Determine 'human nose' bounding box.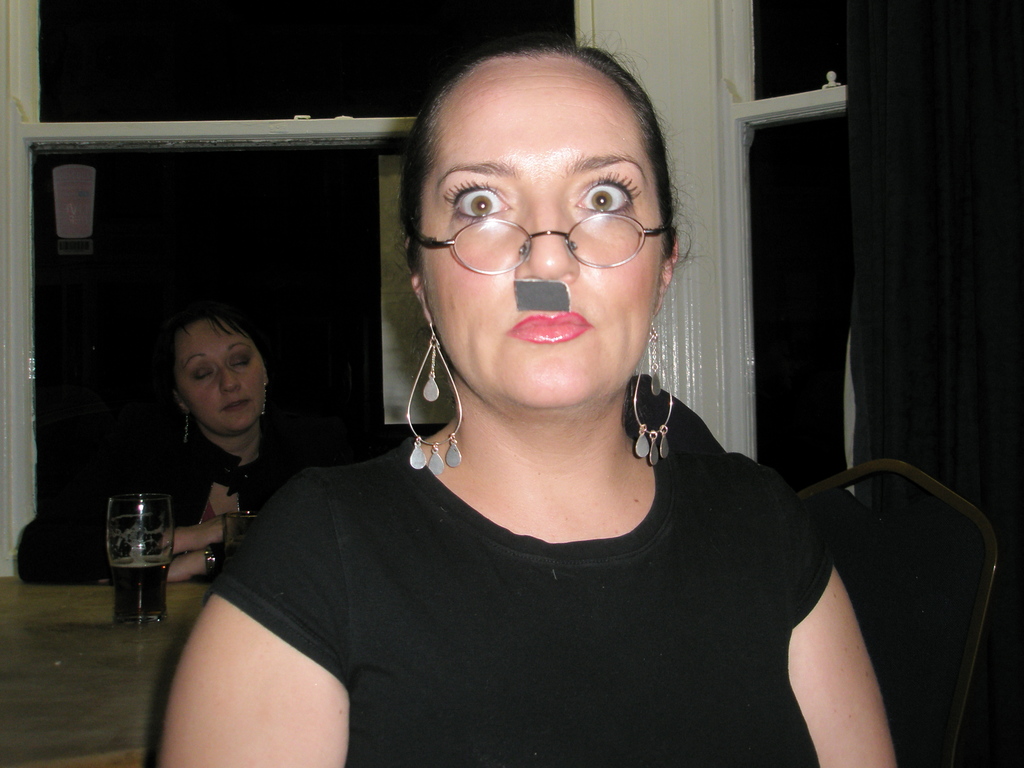
Determined: pyautogui.locateOnScreen(514, 200, 581, 284).
